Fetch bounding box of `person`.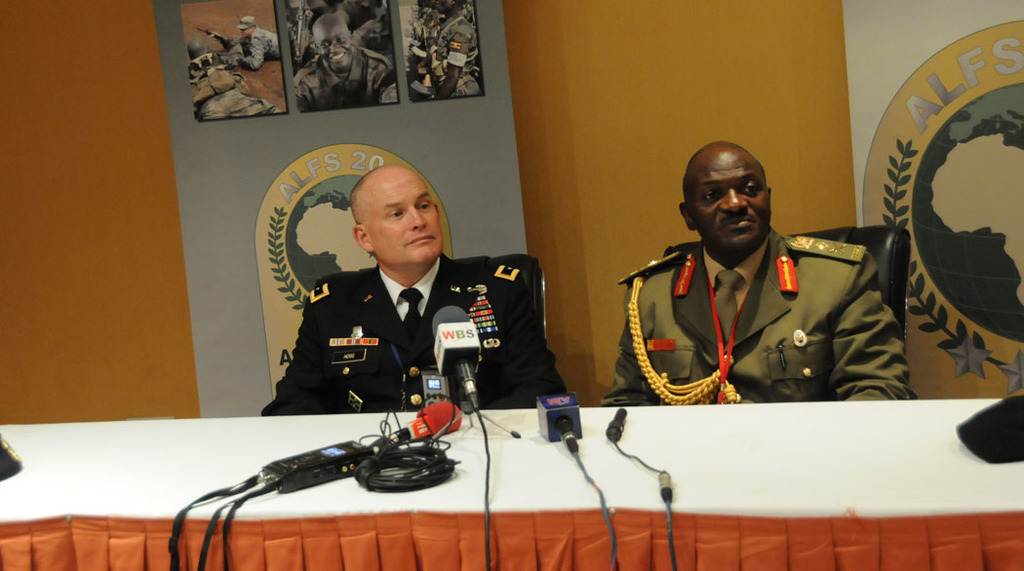
Bbox: bbox=(639, 140, 895, 414).
